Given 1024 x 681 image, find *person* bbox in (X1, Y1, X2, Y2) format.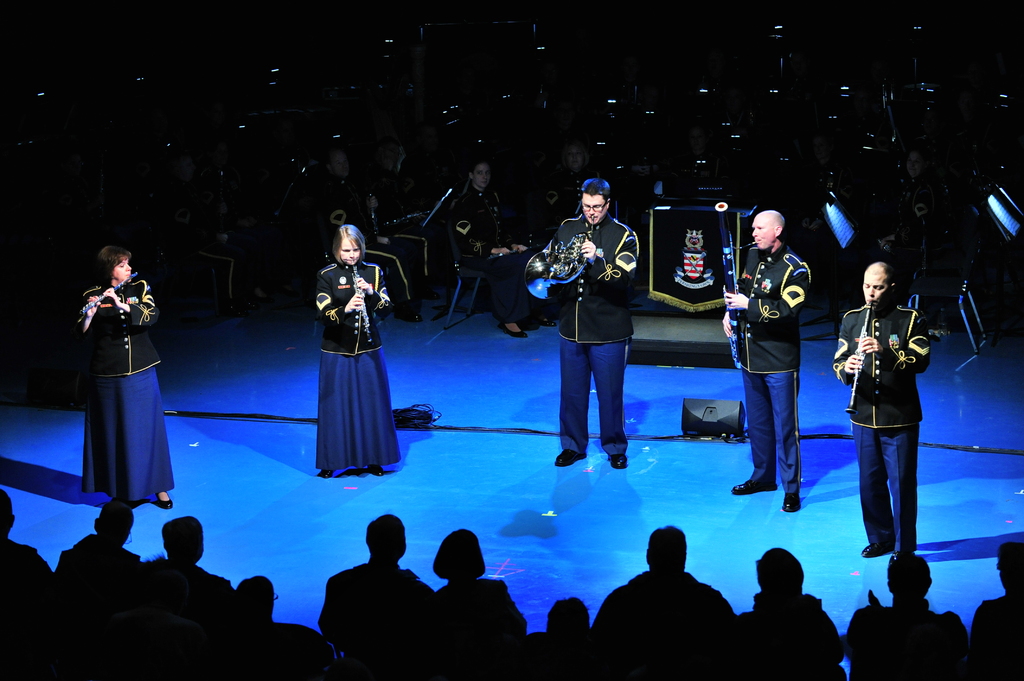
(231, 572, 275, 627).
